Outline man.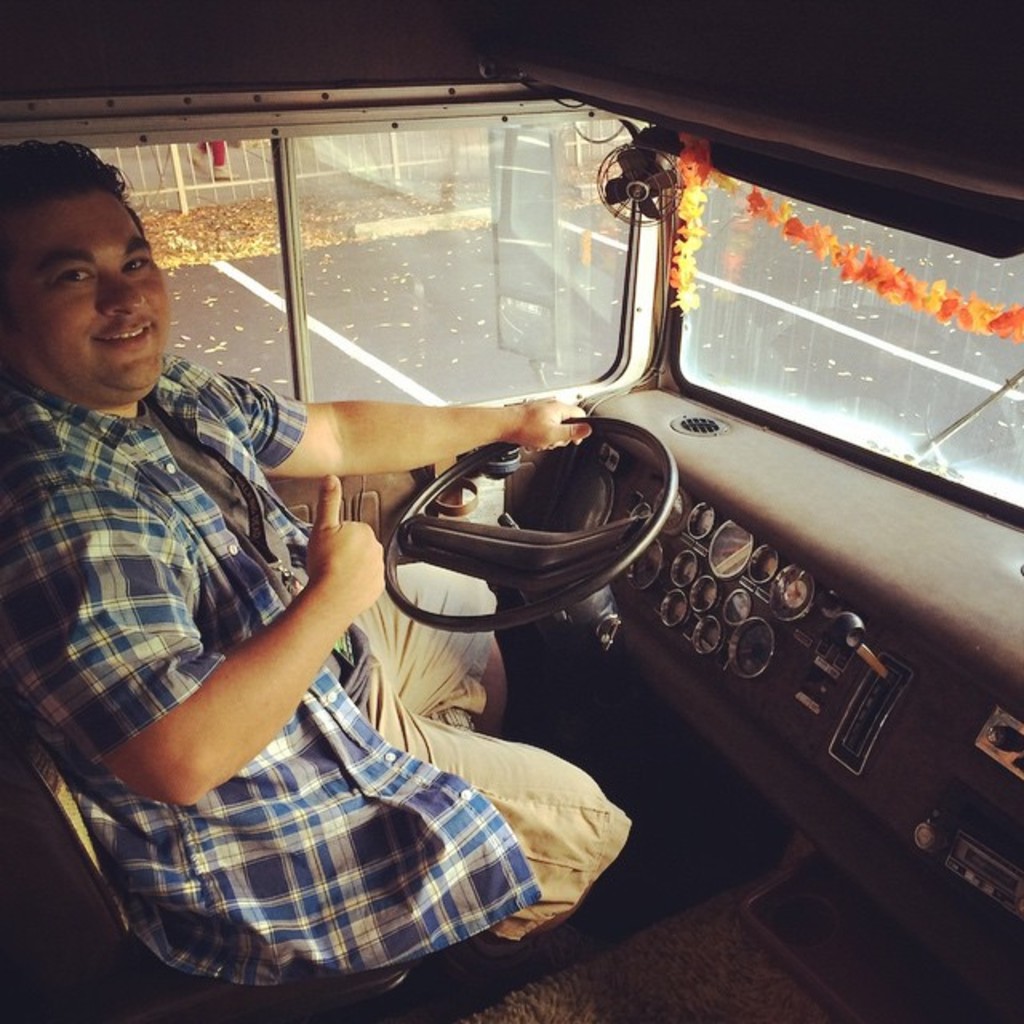
Outline: left=0, top=130, right=597, bottom=984.
